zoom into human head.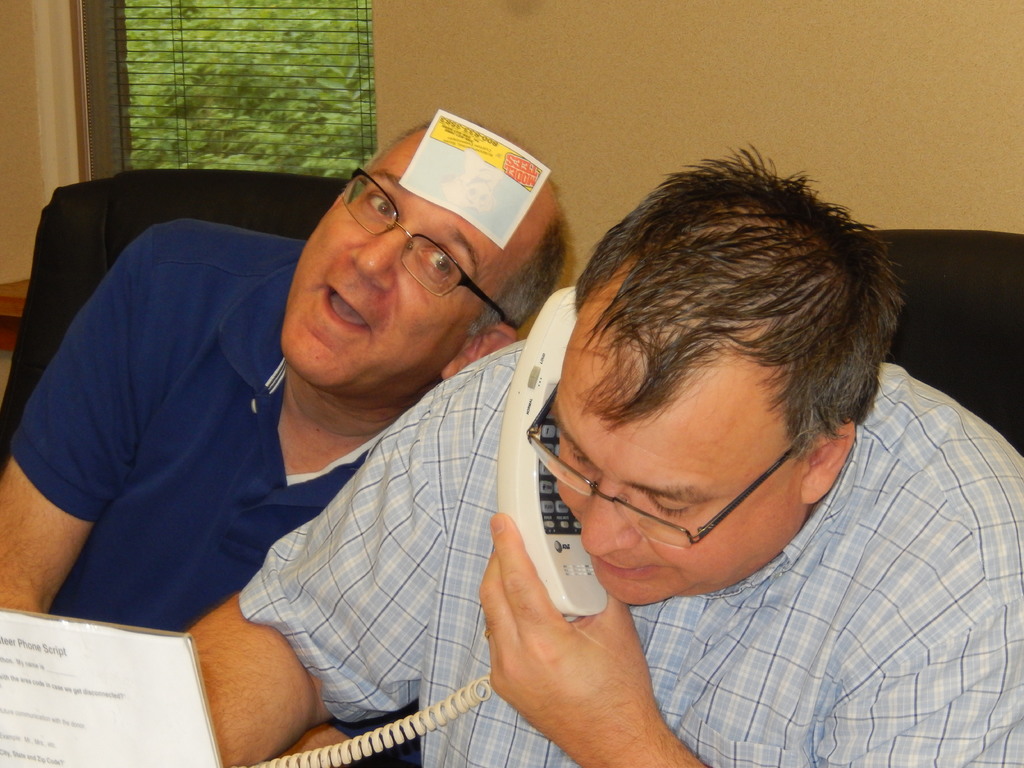
Zoom target: rect(526, 187, 890, 592).
